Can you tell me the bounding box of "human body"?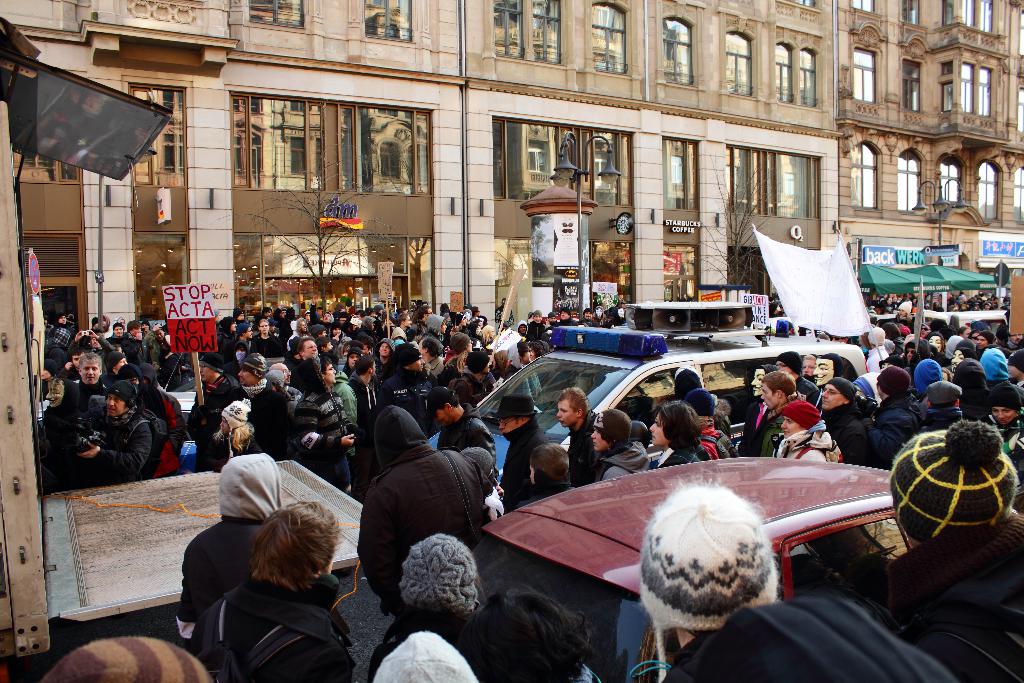
[765, 416, 792, 451].
